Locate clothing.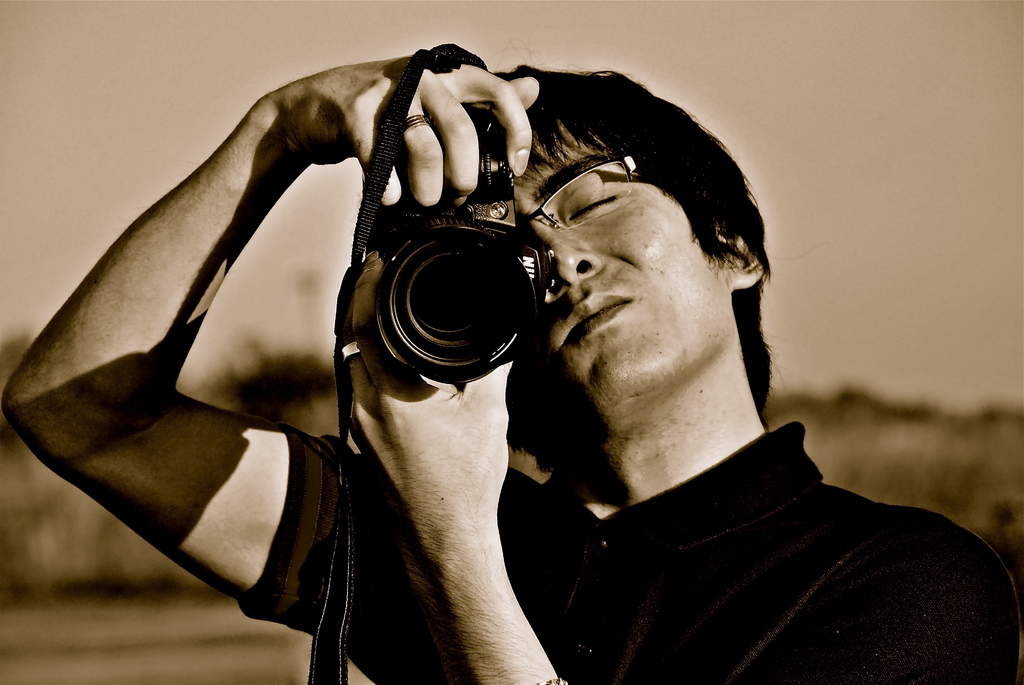
Bounding box: {"x1": 225, "y1": 416, "x2": 1023, "y2": 684}.
